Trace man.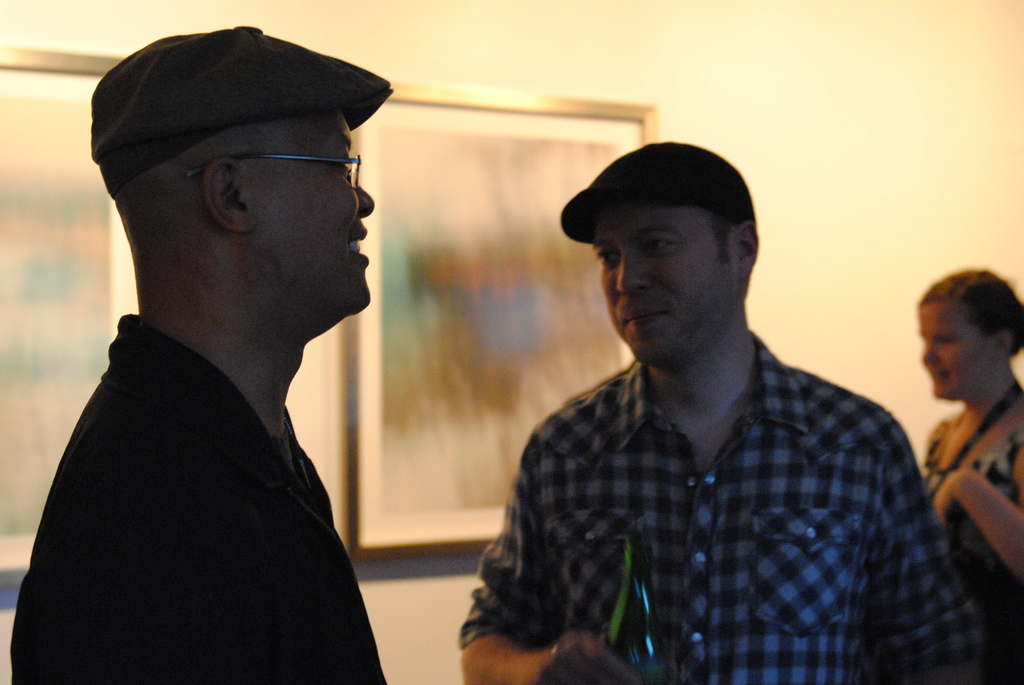
Traced to bbox=[458, 143, 989, 684].
